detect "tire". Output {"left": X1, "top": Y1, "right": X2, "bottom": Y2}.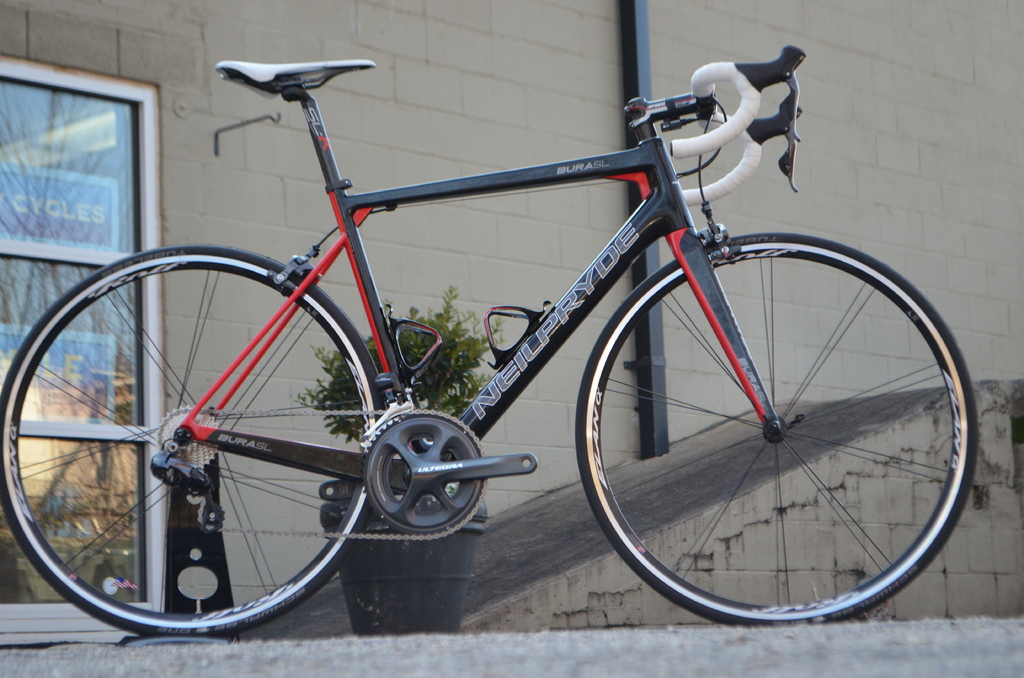
{"left": 17, "top": 232, "right": 362, "bottom": 645}.
